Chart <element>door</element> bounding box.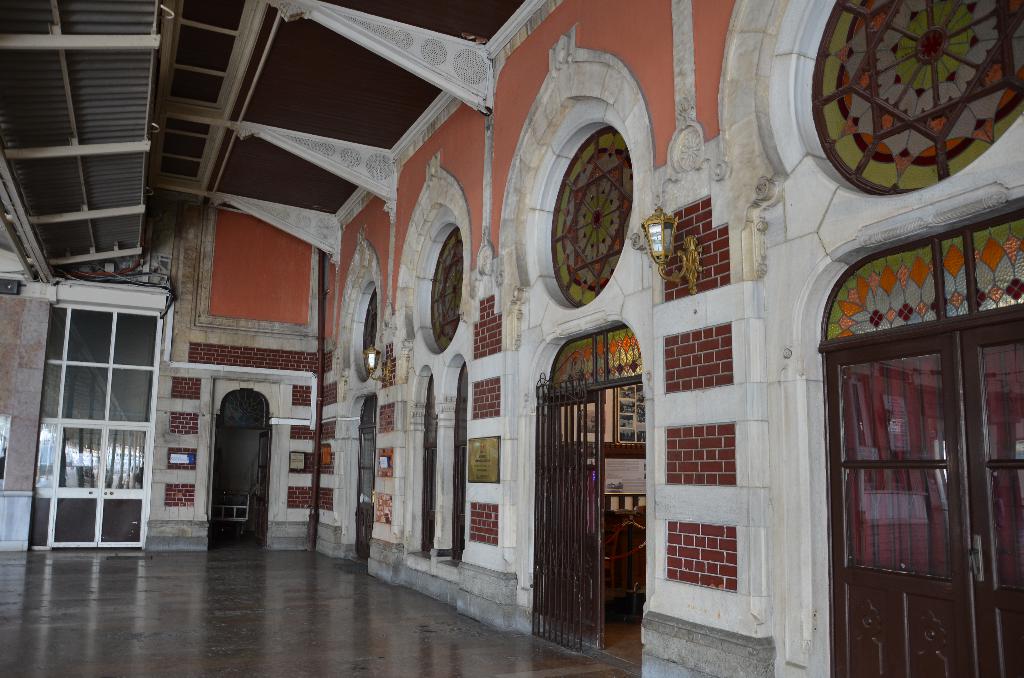
Charted: bbox=(831, 315, 976, 657).
